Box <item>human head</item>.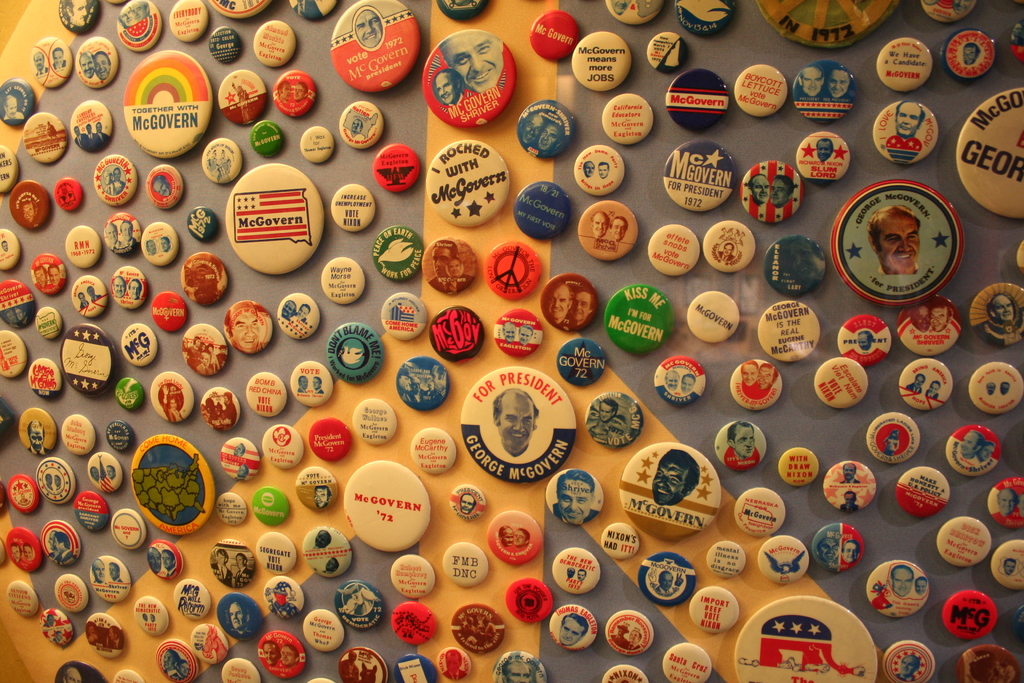
bbox=(591, 210, 609, 235).
